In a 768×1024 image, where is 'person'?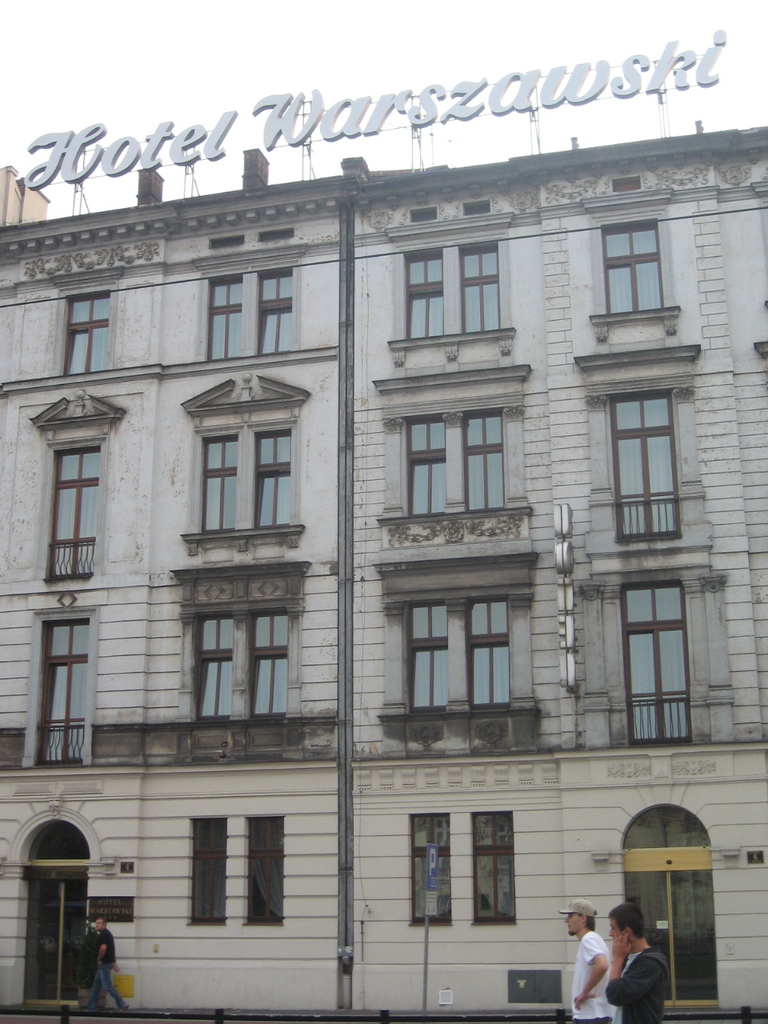
bbox=[85, 920, 130, 1012].
